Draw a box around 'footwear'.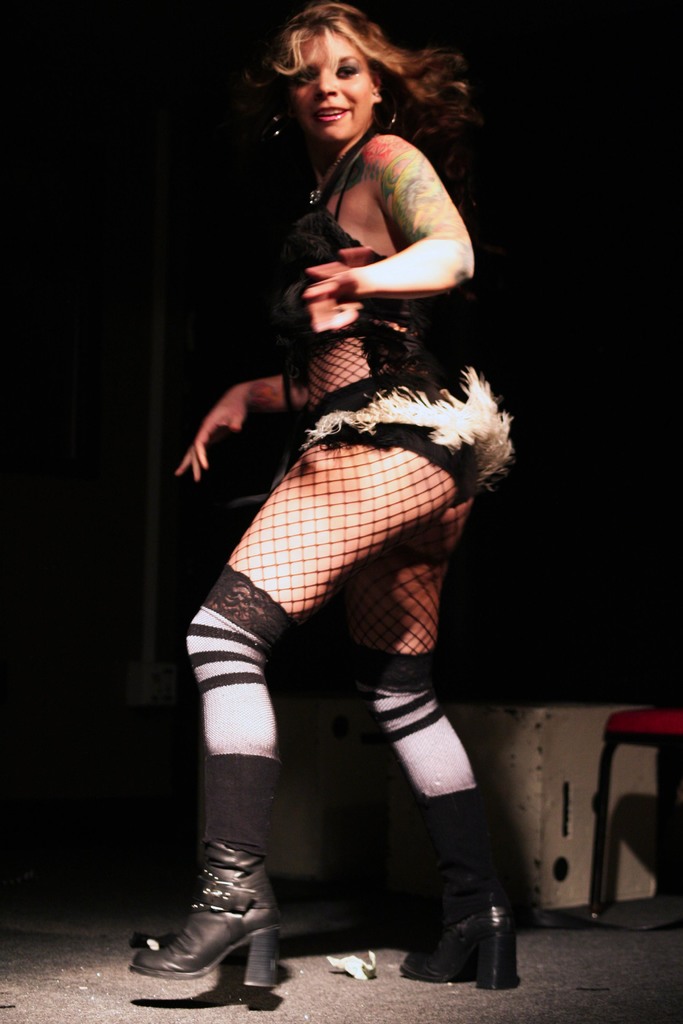
(left=131, top=840, right=277, bottom=1003).
